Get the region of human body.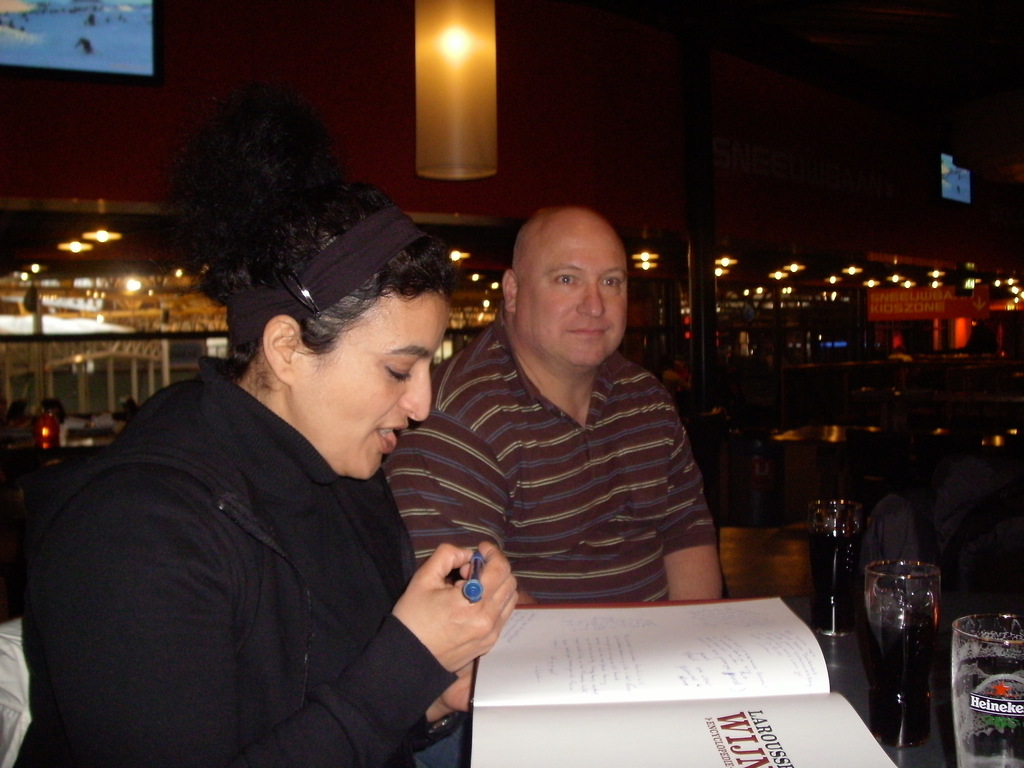
(x1=22, y1=363, x2=518, y2=767).
